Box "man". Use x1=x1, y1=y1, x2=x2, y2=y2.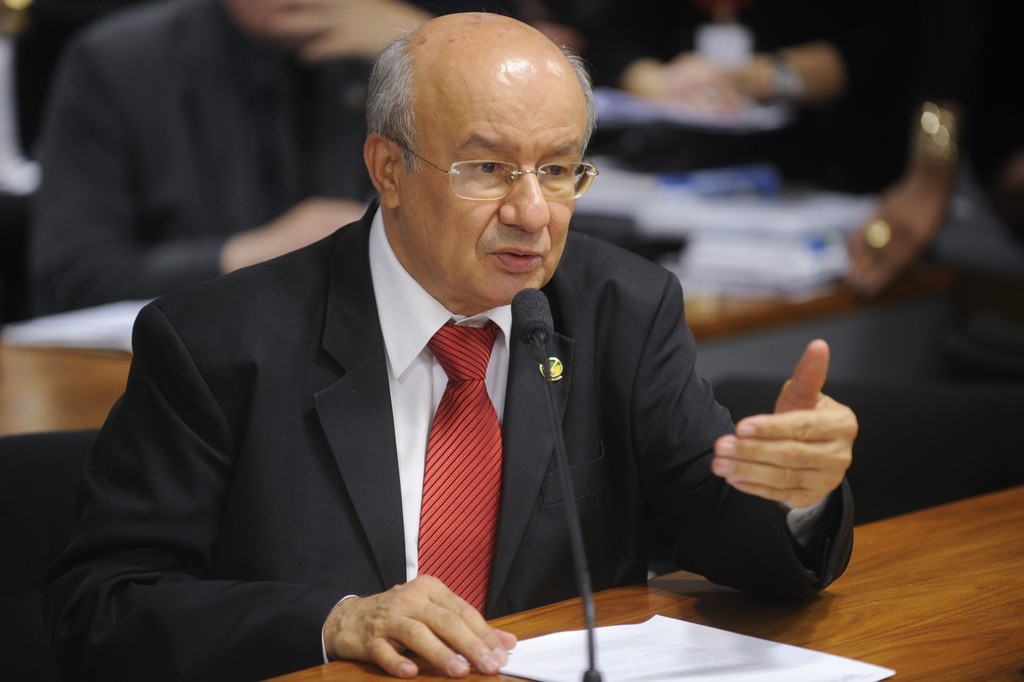
x1=34, y1=0, x2=435, y2=312.
